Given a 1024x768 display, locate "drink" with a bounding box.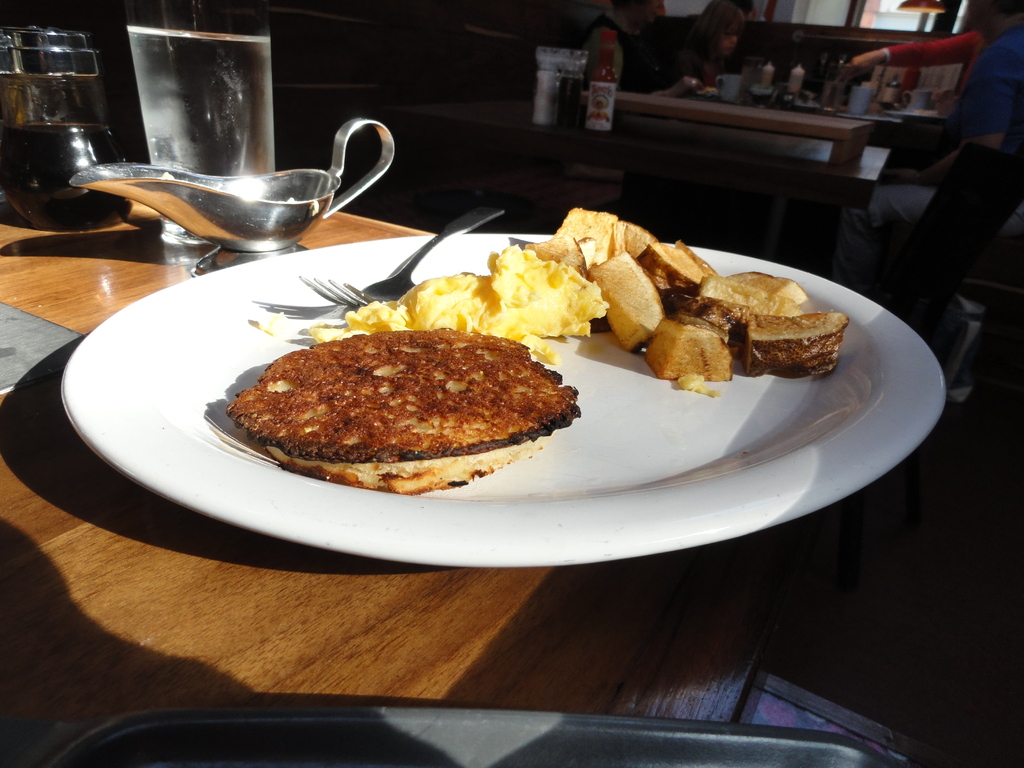
Located: region(823, 79, 847, 115).
